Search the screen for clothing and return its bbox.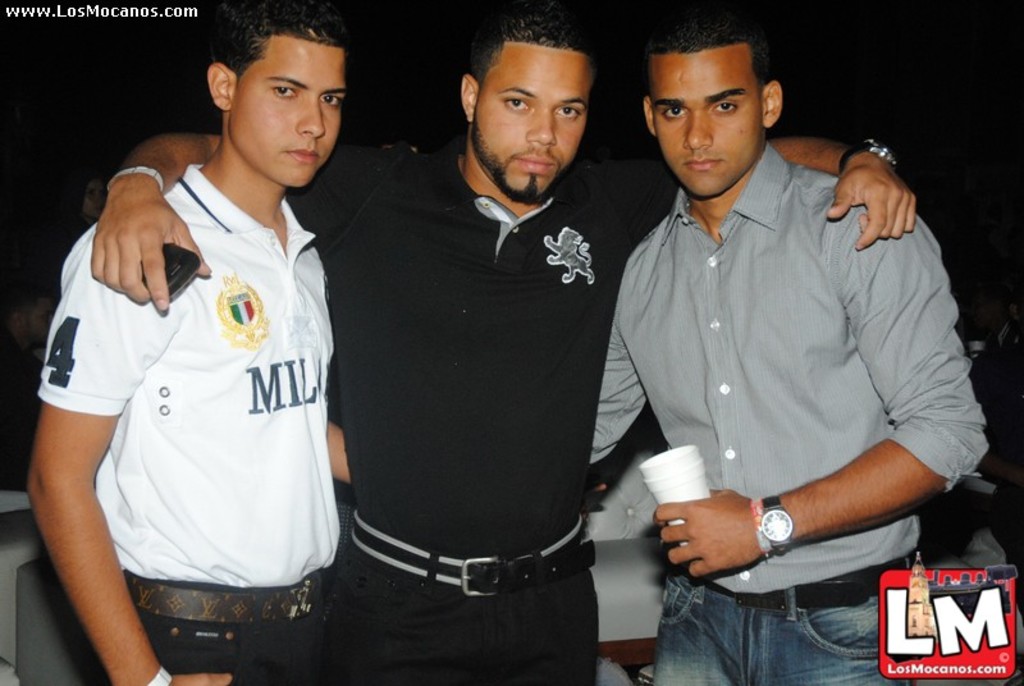
Found: <box>46,102,339,645</box>.
